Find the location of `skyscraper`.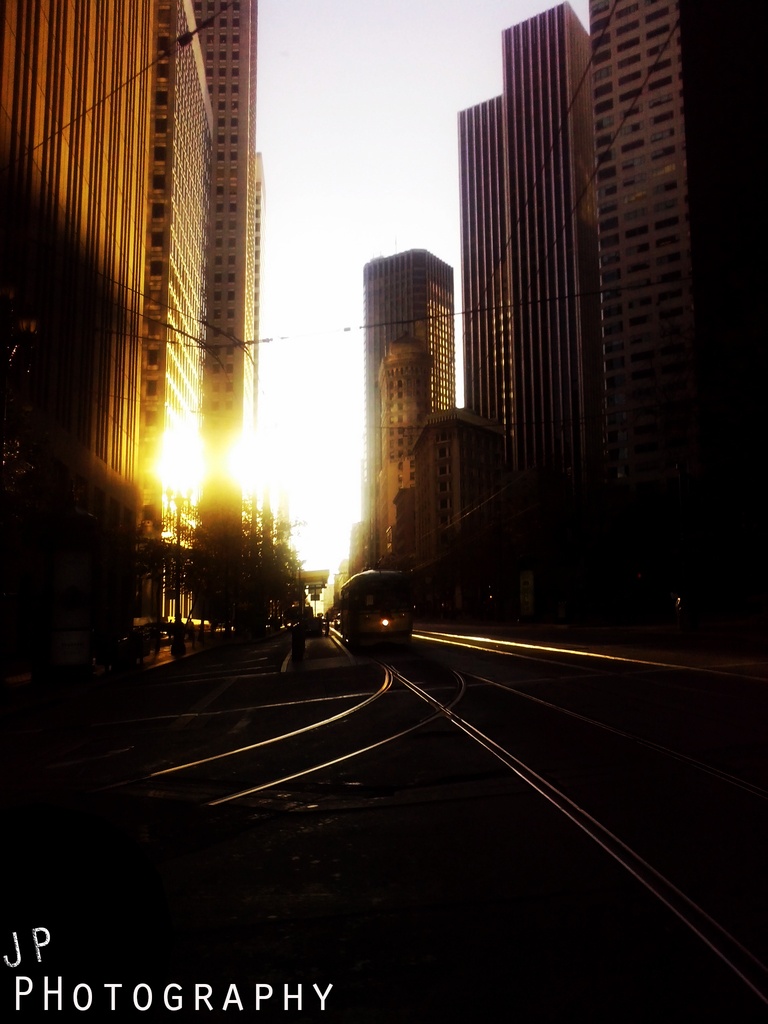
Location: 506/8/598/611.
